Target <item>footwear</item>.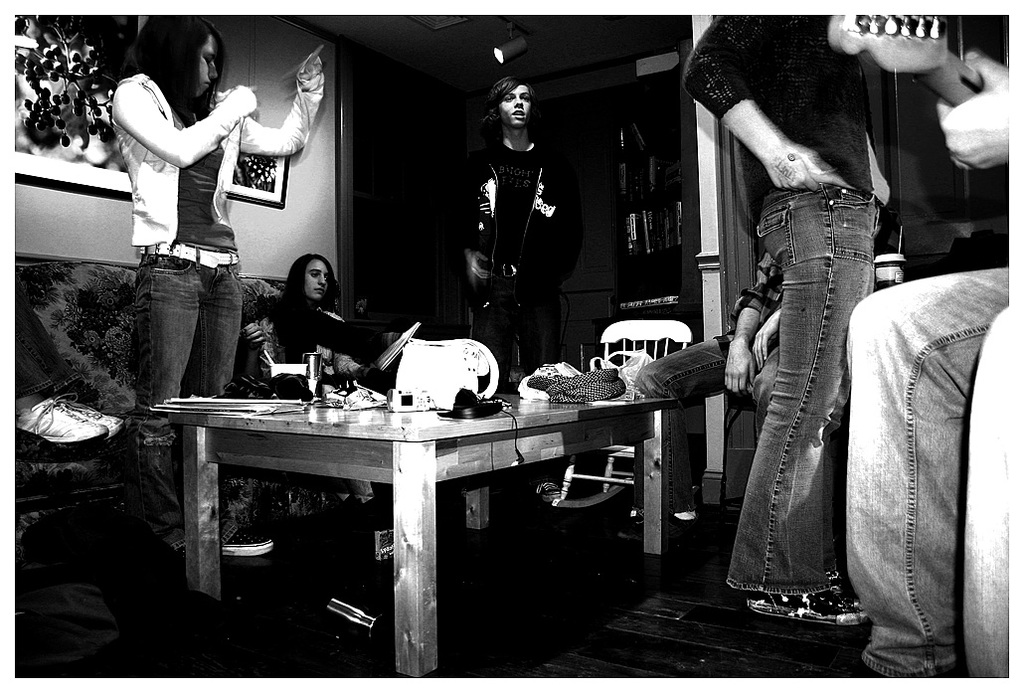
Target region: <bbox>378, 527, 395, 559</bbox>.
